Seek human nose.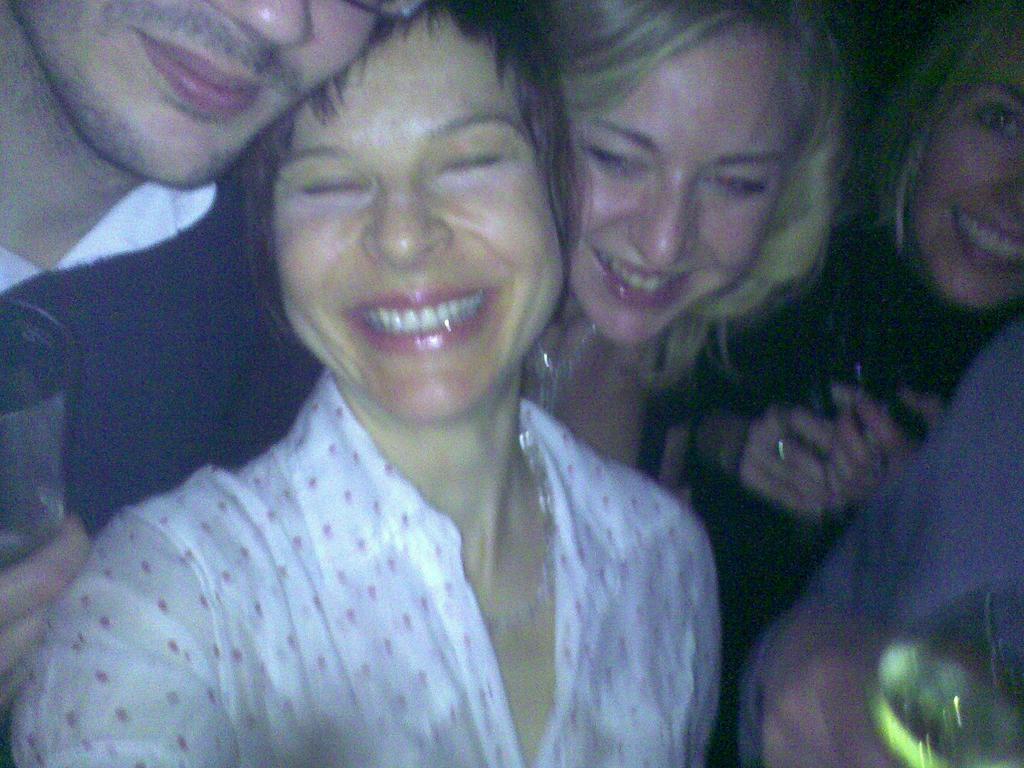
{"left": 625, "top": 166, "right": 704, "bottom": 276}.
